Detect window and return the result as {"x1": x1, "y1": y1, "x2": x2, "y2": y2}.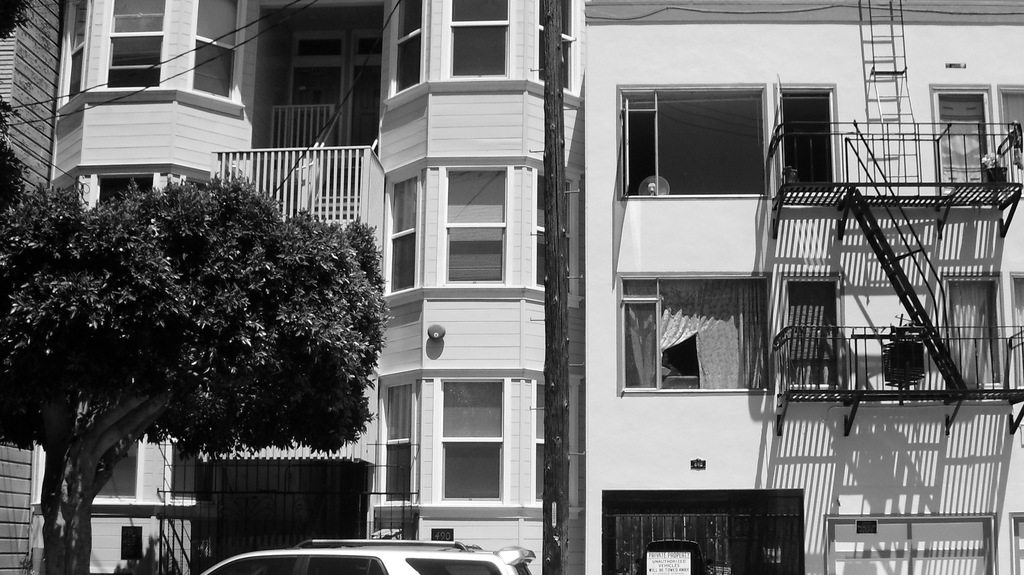
{"x1": 105, "y1": 0, "x2": 168, "y2": 85}.
